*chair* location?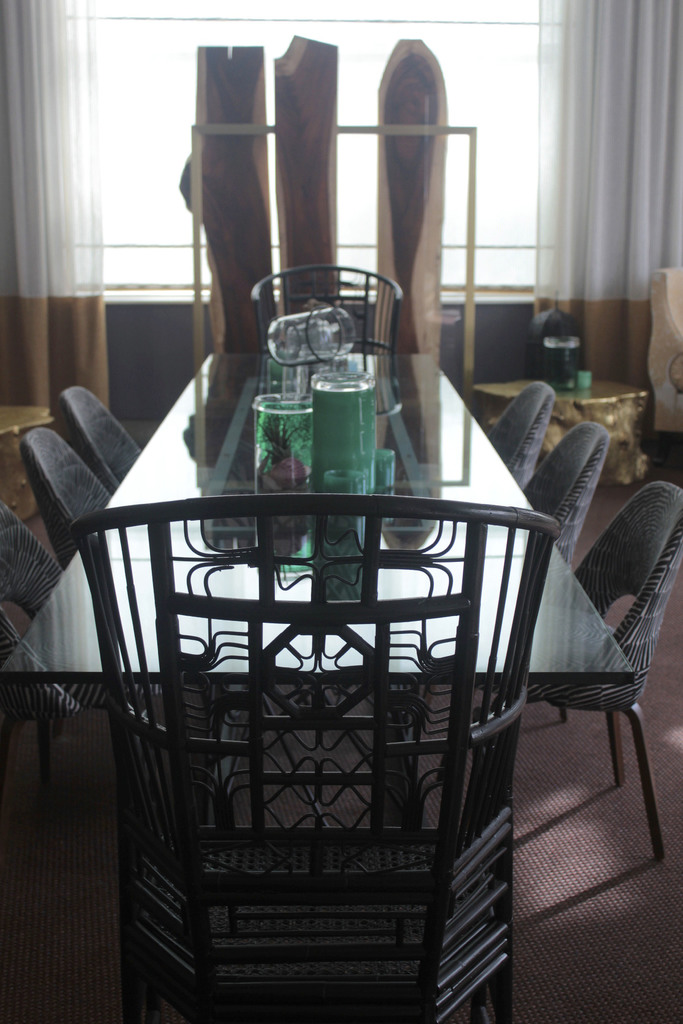
{"left": 71, "top": 492, "right": 561, "bottom": 1023}
